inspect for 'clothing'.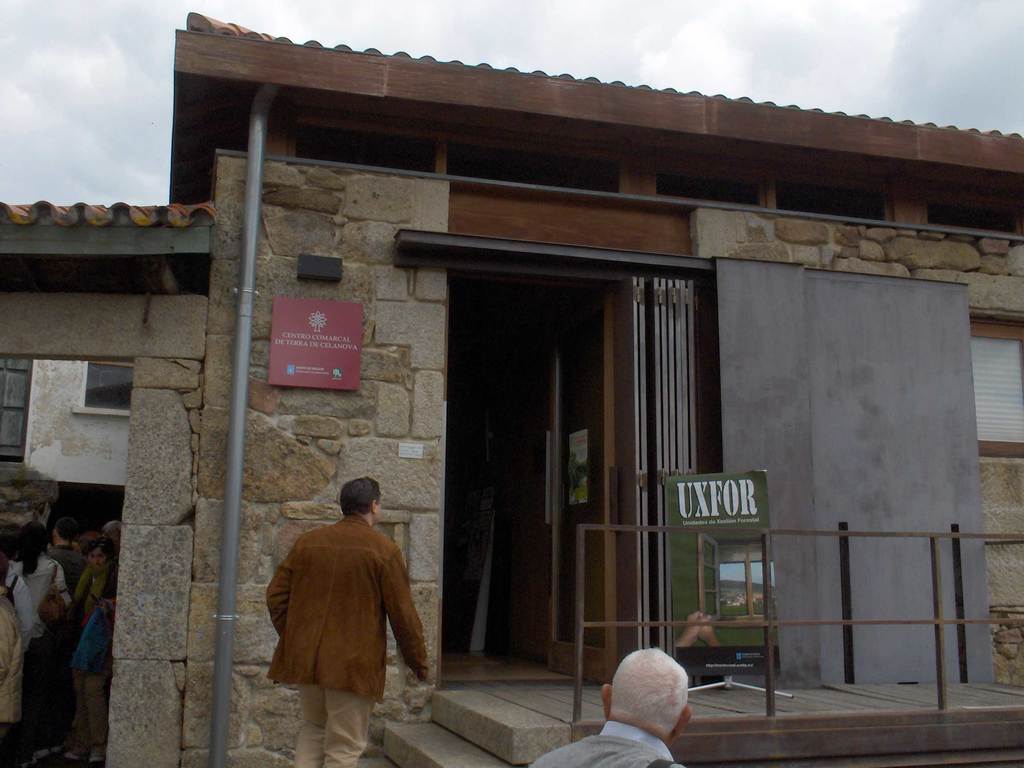
Inspection: bbox(262, 506, 432, 730).
